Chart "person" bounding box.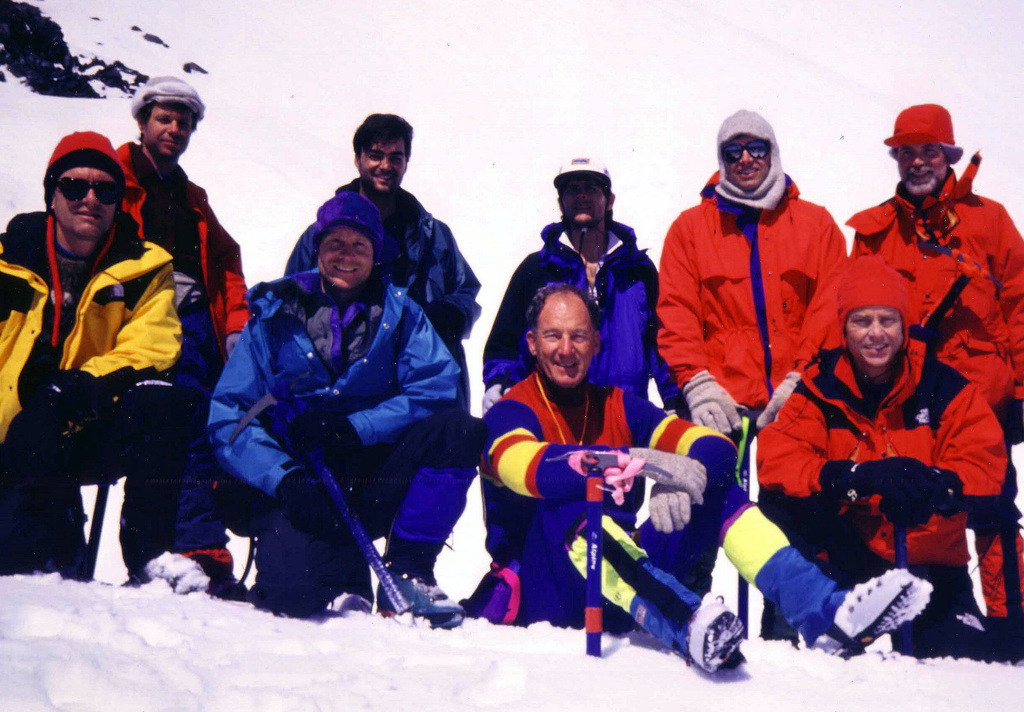
Charted: 482 282 928 677.
